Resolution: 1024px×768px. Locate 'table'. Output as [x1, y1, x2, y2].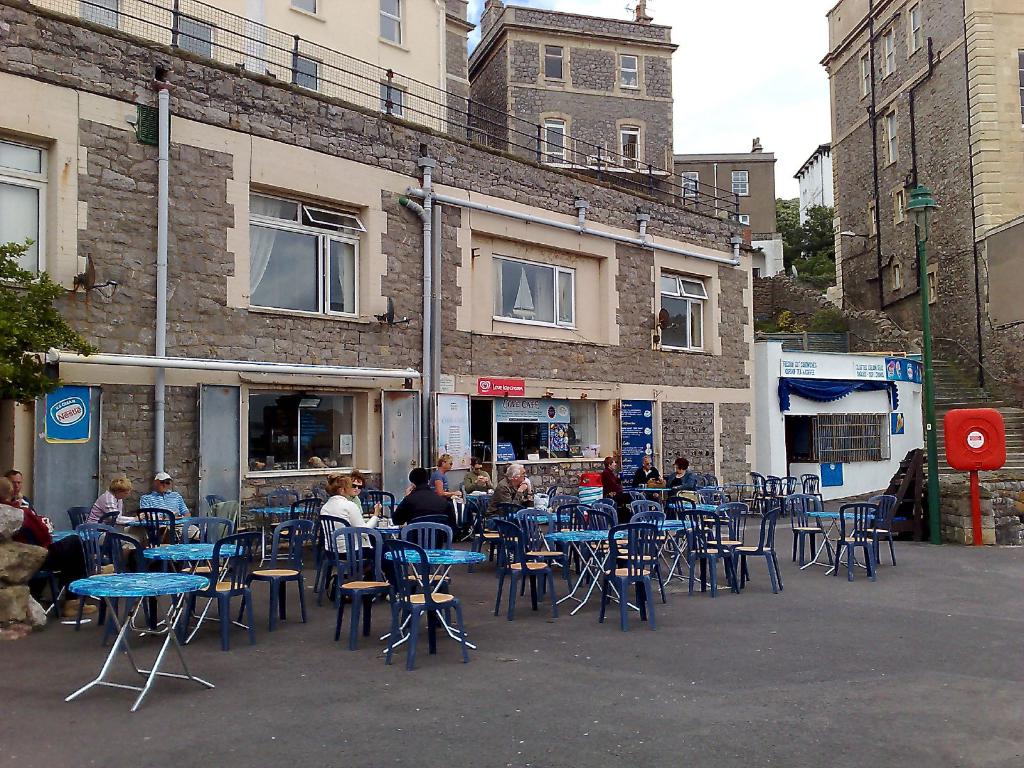
[480, 490, 583, 599].
